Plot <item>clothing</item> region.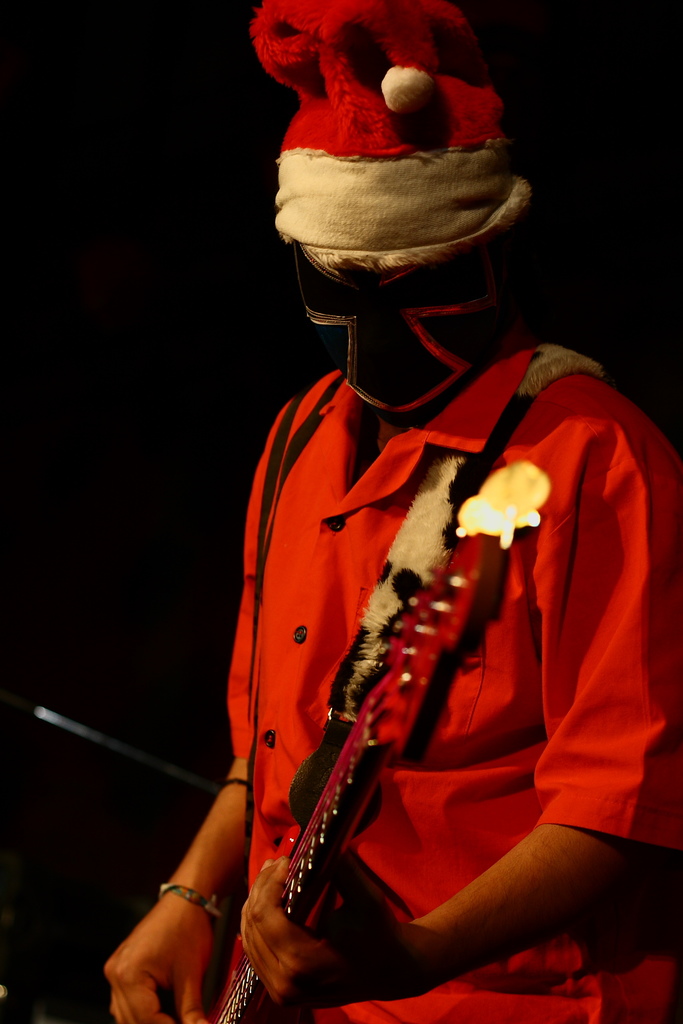
Plotted at <region>223, 314, 682, 1023</region>.
